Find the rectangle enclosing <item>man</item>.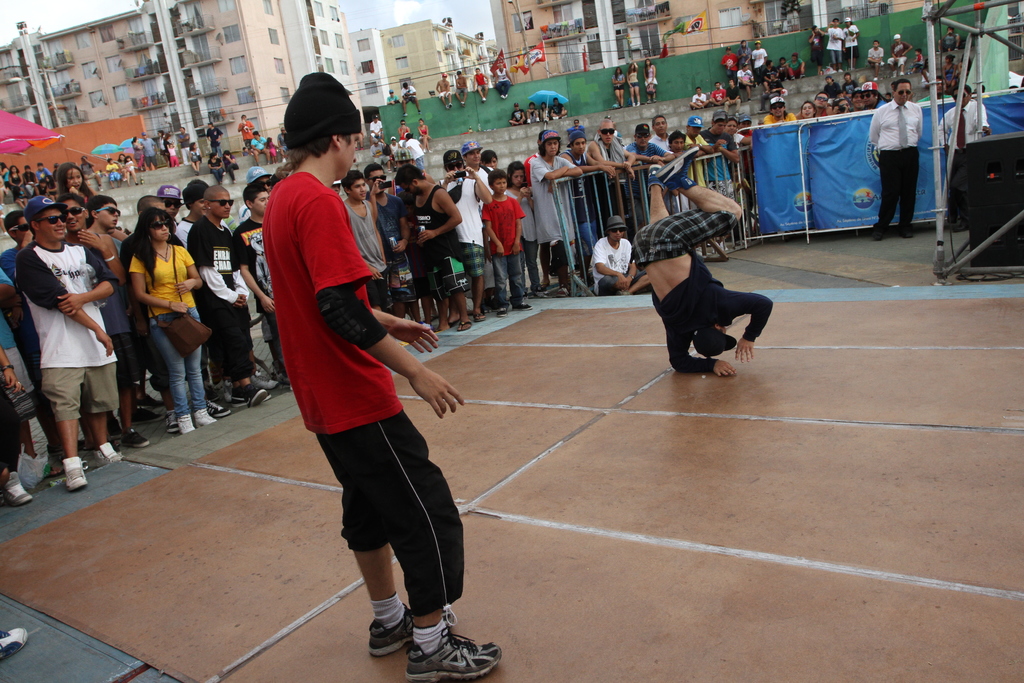
bbox=[707, 81, 724, 105].
